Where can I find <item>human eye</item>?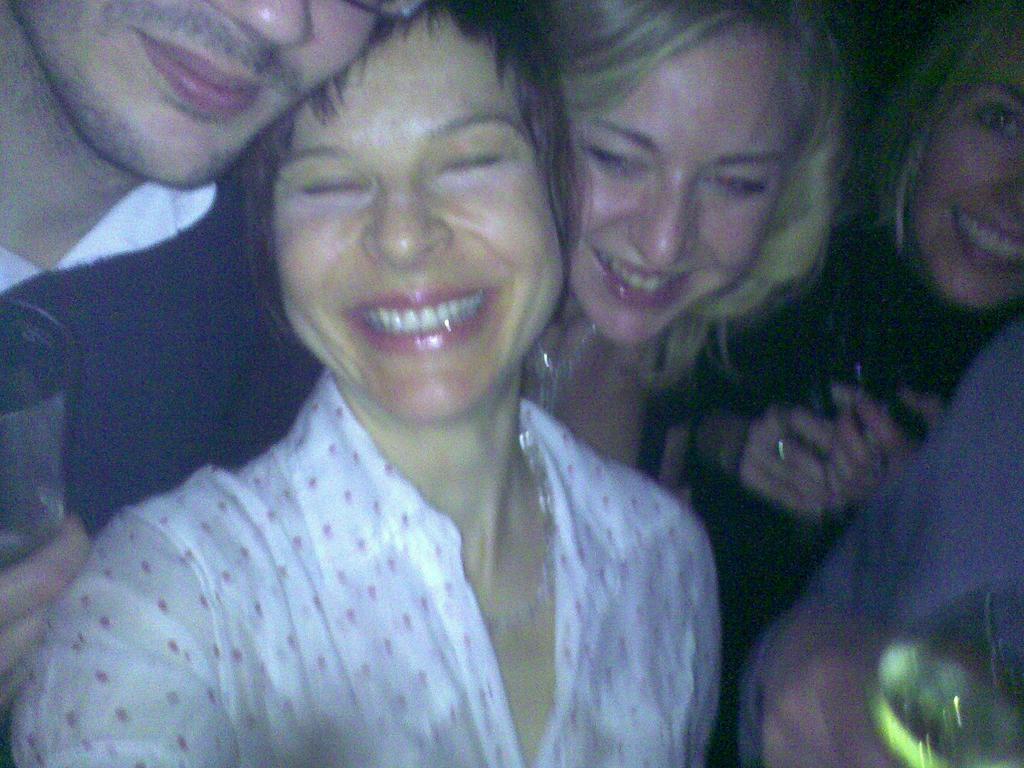
You can find it at [298, 167, 372, 202].
